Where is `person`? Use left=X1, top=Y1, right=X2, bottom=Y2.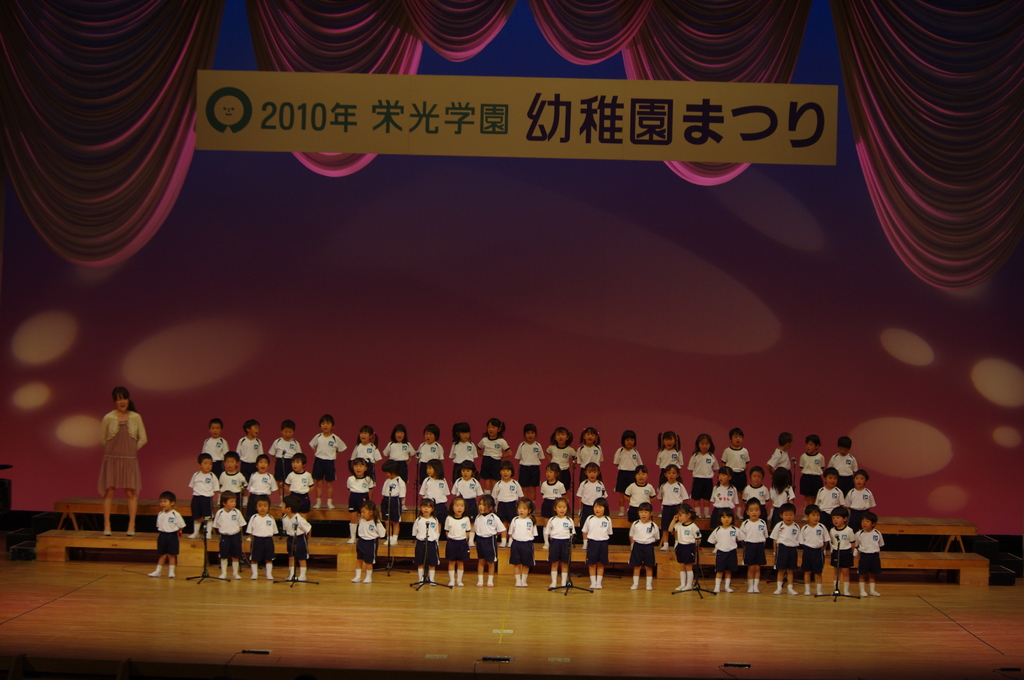
left=143, top=485, right=180, bottom=581.
